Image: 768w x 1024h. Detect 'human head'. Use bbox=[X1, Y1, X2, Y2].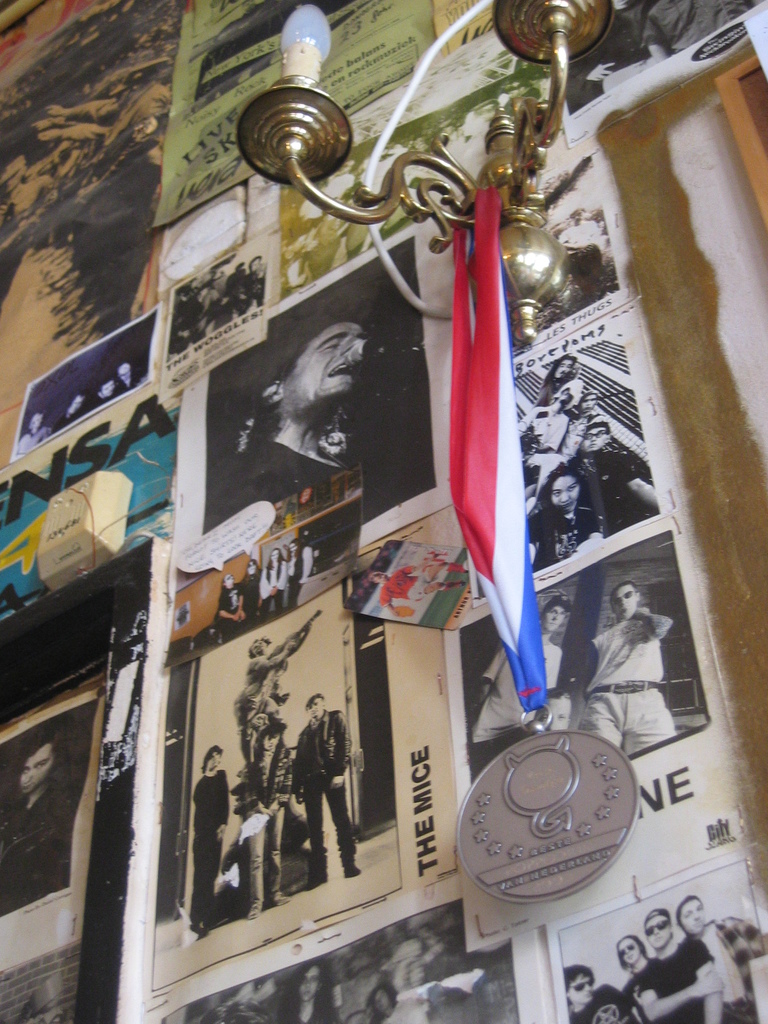
bbox=[614, 934, 644, 966].
